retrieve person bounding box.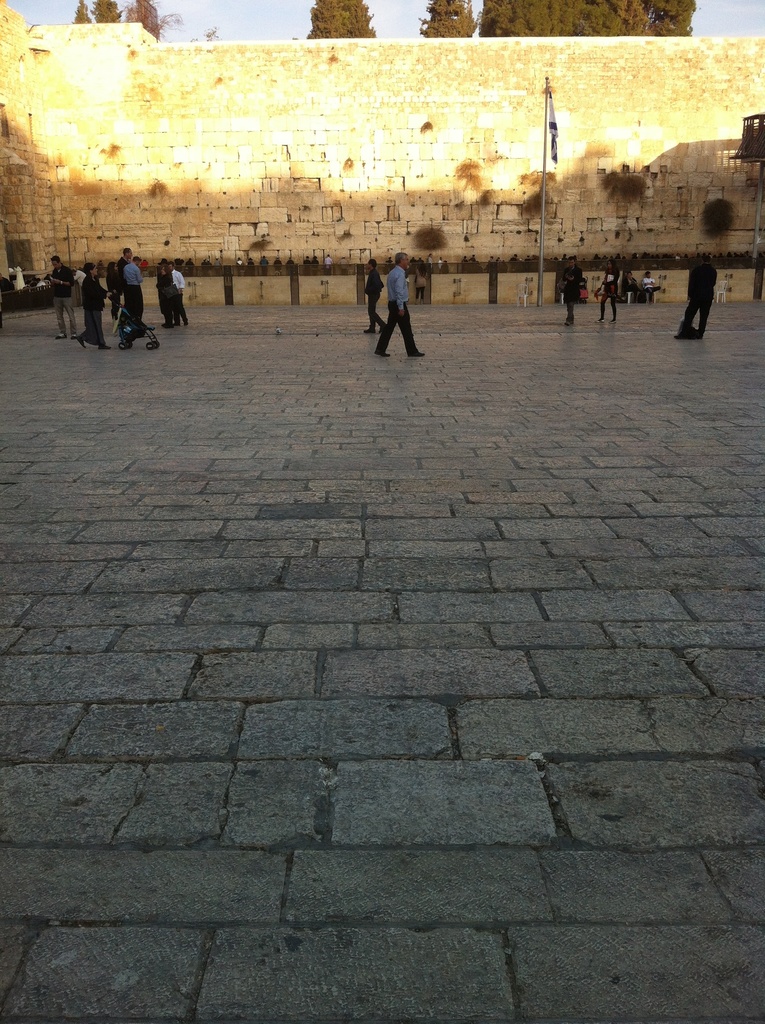
Bounding box: region(151, 259, 179, 326).
